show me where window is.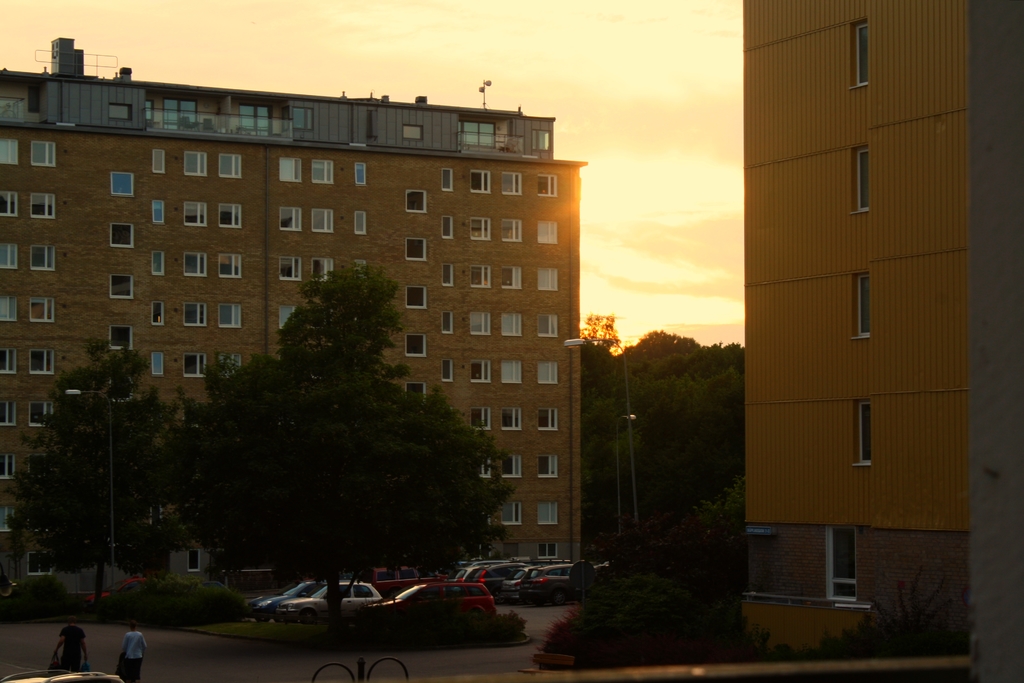
window is at rect(440, 262, 454, 285).
